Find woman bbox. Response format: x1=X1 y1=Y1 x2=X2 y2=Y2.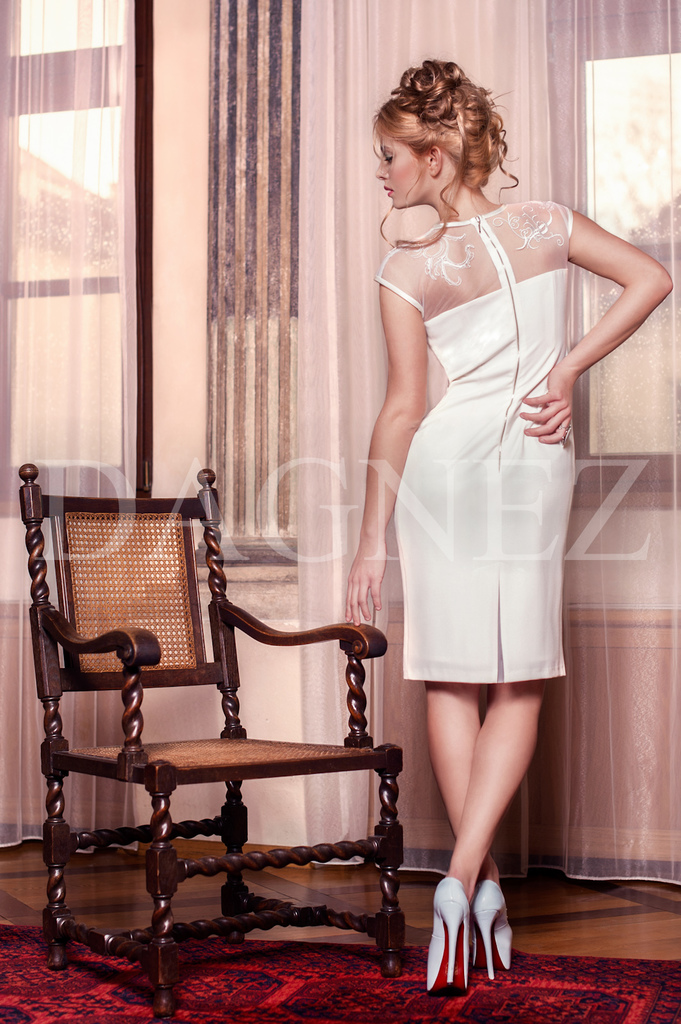
x1=338 y1=58 x2=677 y2=991.
